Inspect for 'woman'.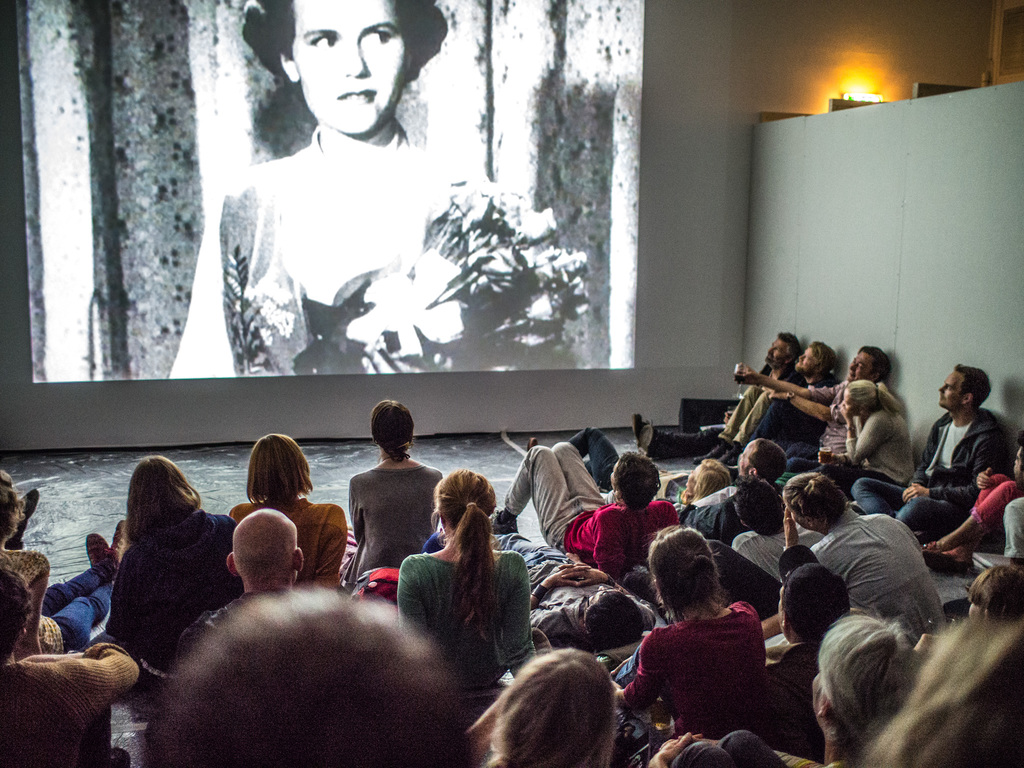
Inspection: box(609, 529, 780, 744).
